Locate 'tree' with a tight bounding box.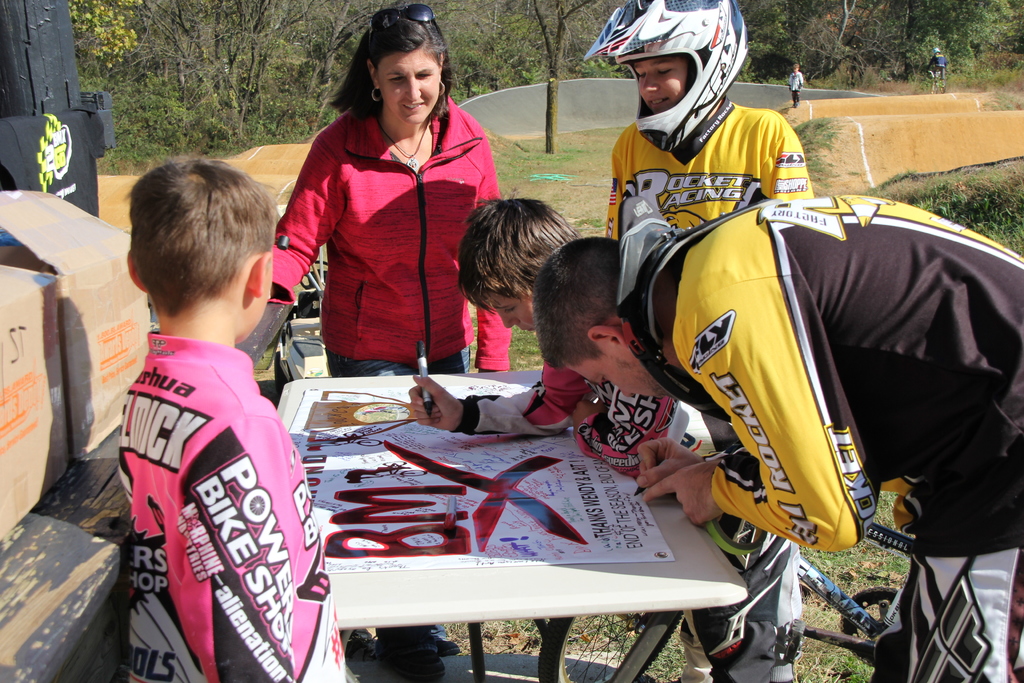
<region>505, 0, 590, 155</region>.
